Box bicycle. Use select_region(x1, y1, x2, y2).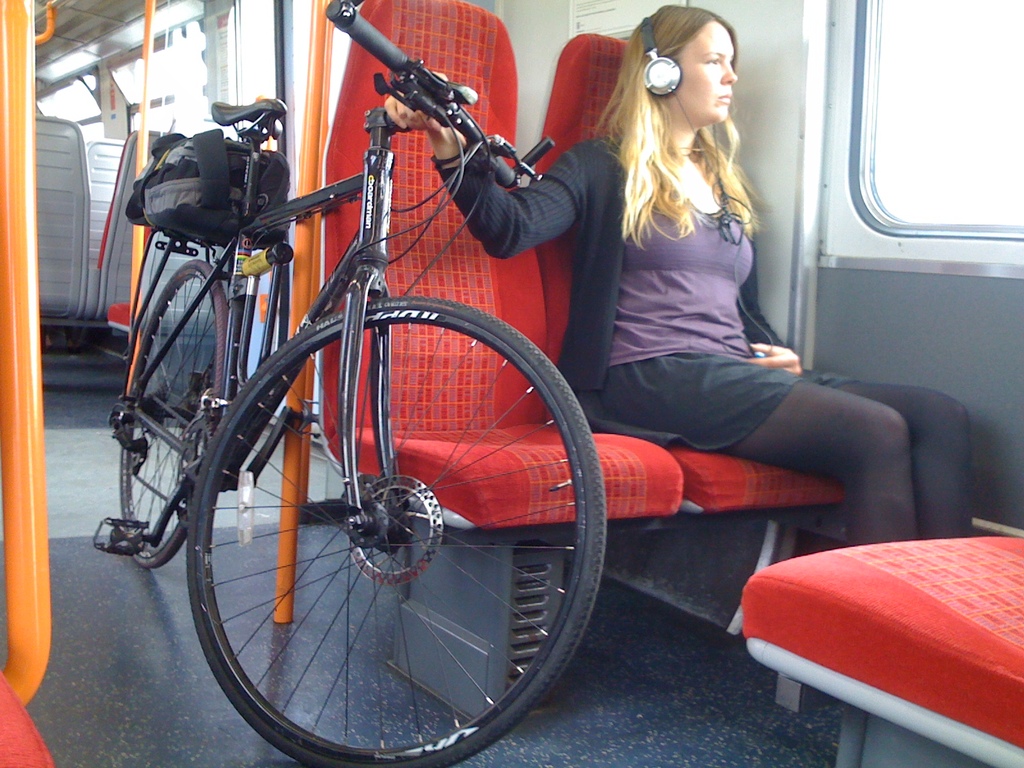
select_region(100, 8, 614, 767).
